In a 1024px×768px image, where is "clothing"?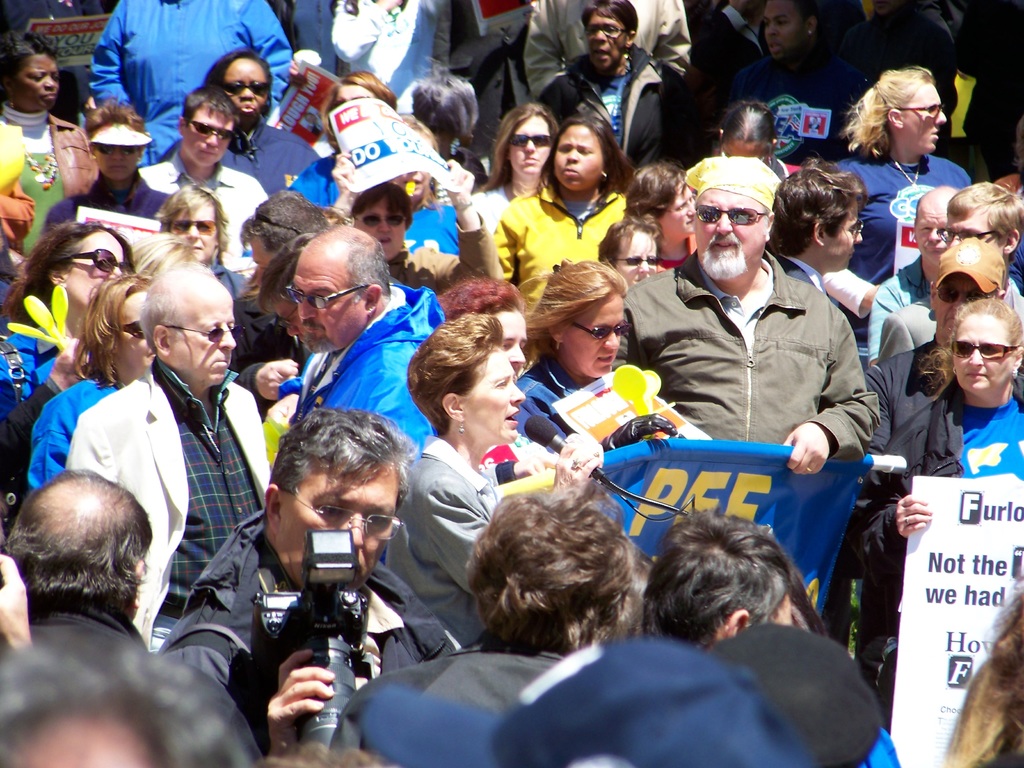
838:378:1023:723.
